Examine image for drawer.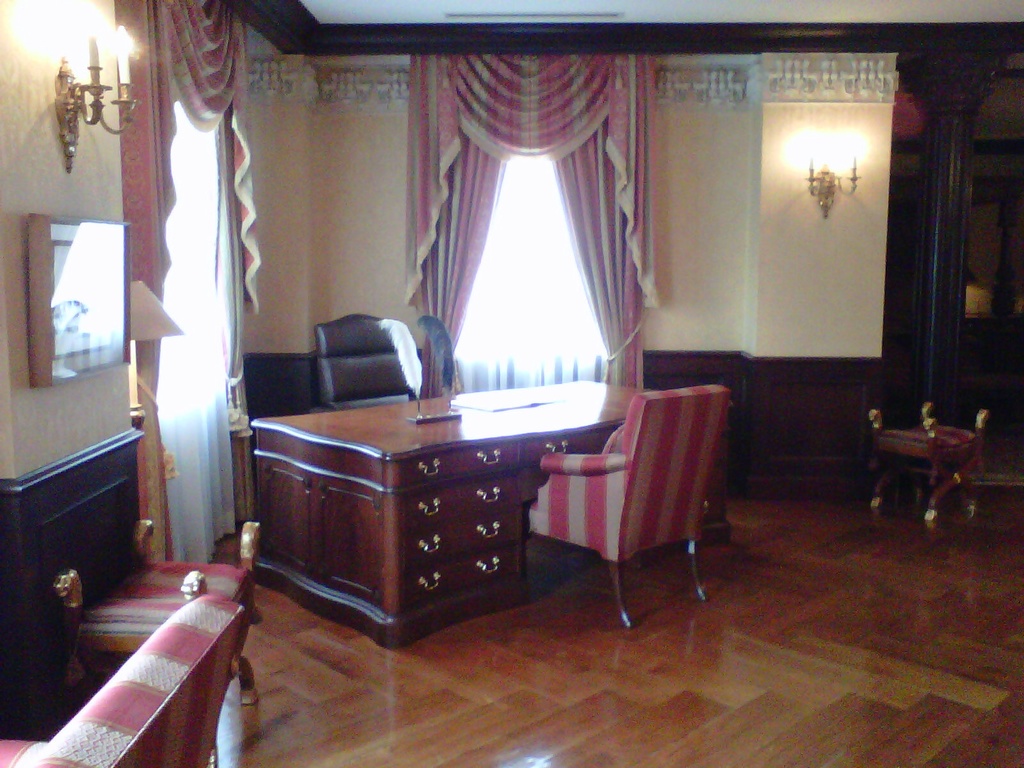
Examination result: <bbox>528, 429, 616, 466</bbox>.
